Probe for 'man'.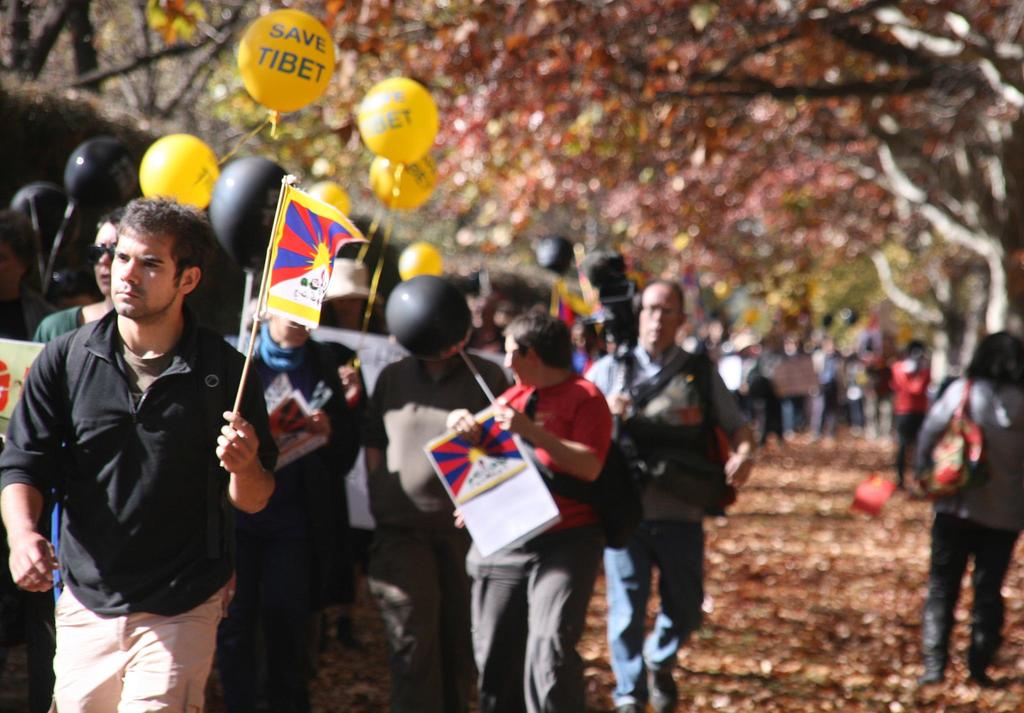
Probe result: [left=444, top=307, right=612, bottom=712].
